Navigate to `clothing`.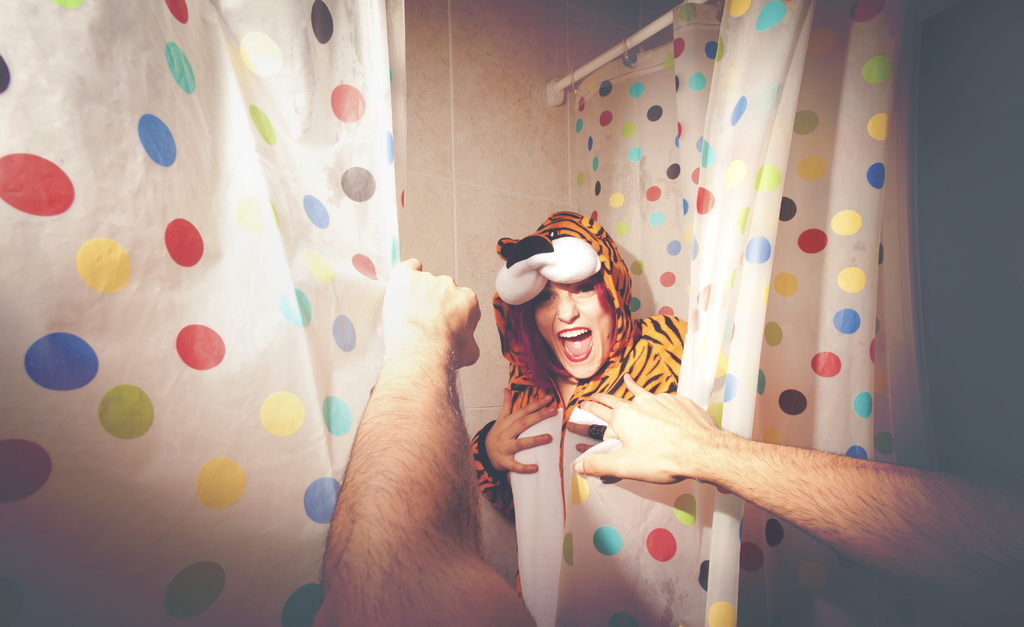
Navigation target: BBox(460, 211, 687, 626).
